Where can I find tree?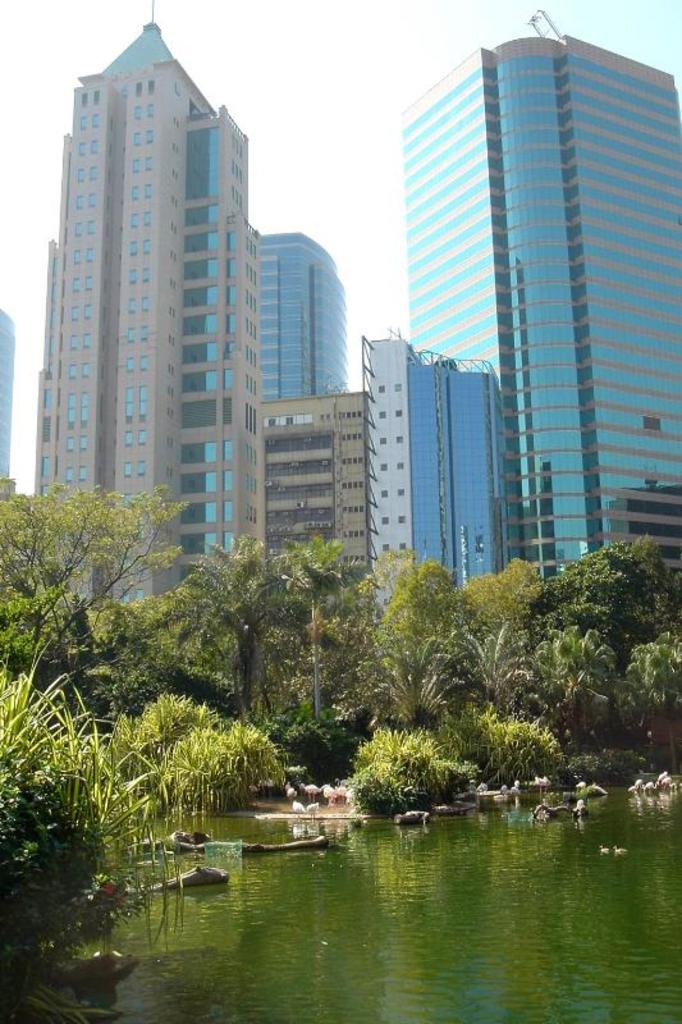
You can find it at BBox(345, 614, 471, 736).
